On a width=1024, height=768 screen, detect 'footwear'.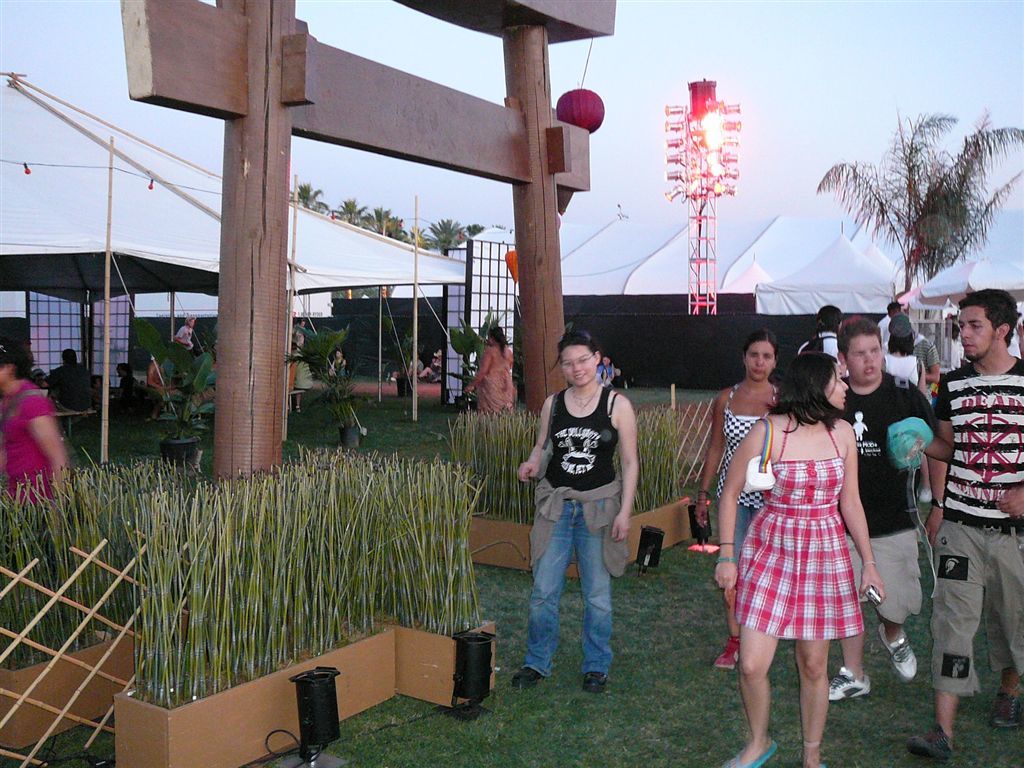
l=828, t=667, r=881, b=700.
